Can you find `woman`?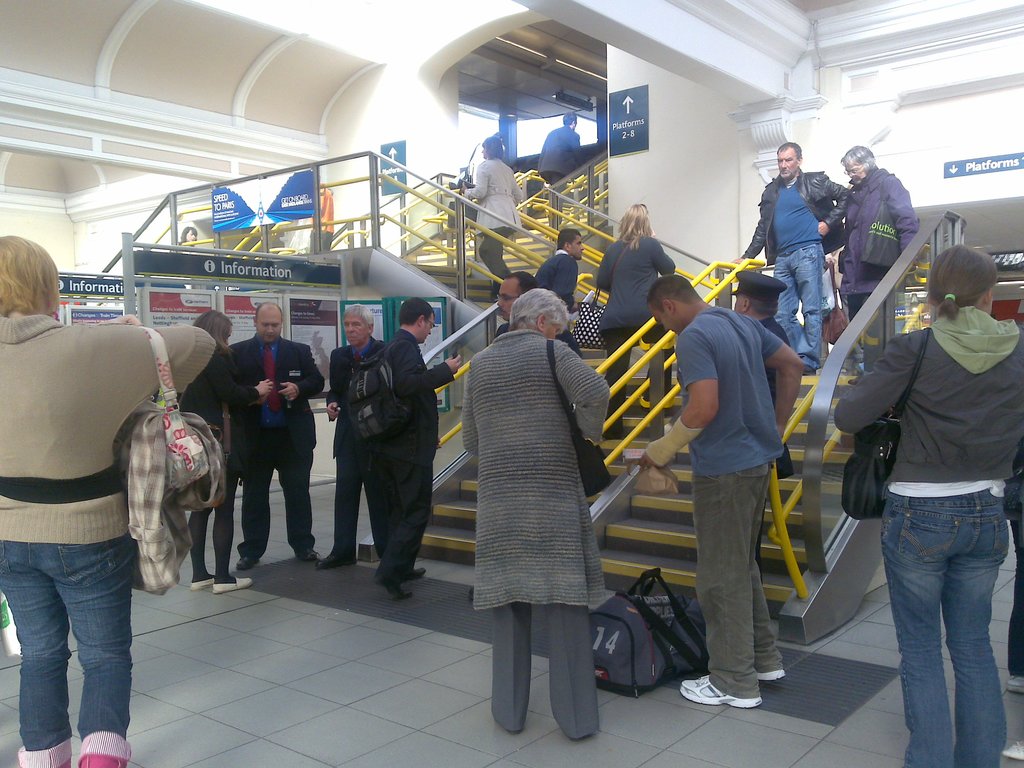
Yes, bounding box: l=593, t=201, r=682, b=438.
